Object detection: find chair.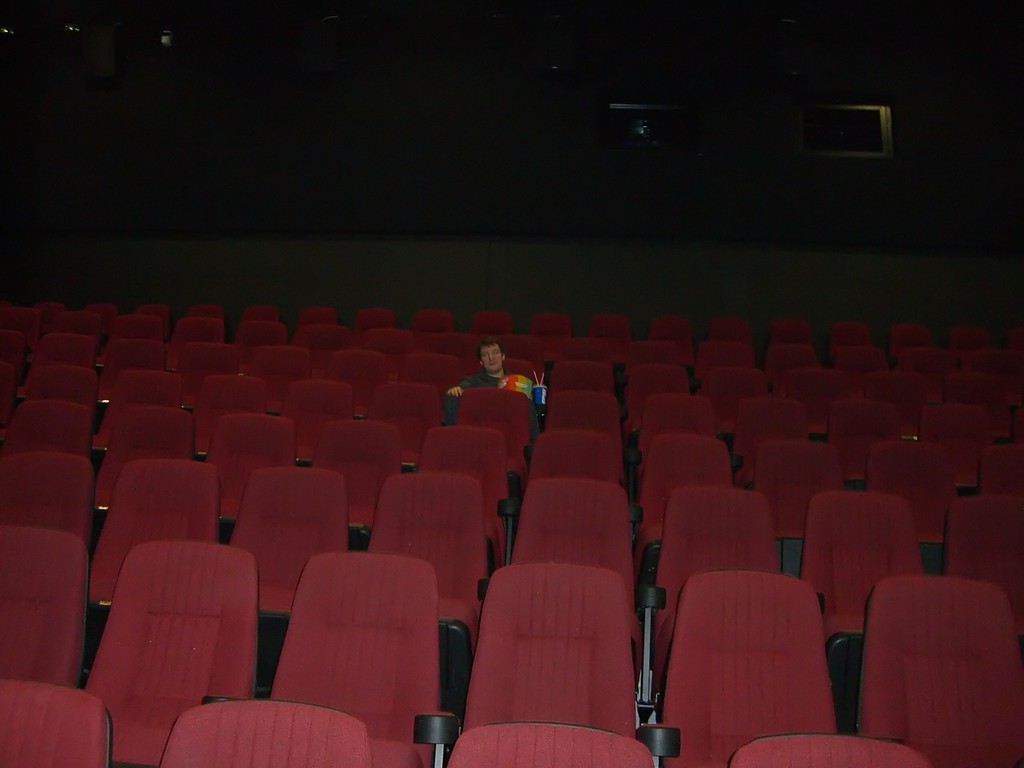
select_region(241, 306, 283, 324).
